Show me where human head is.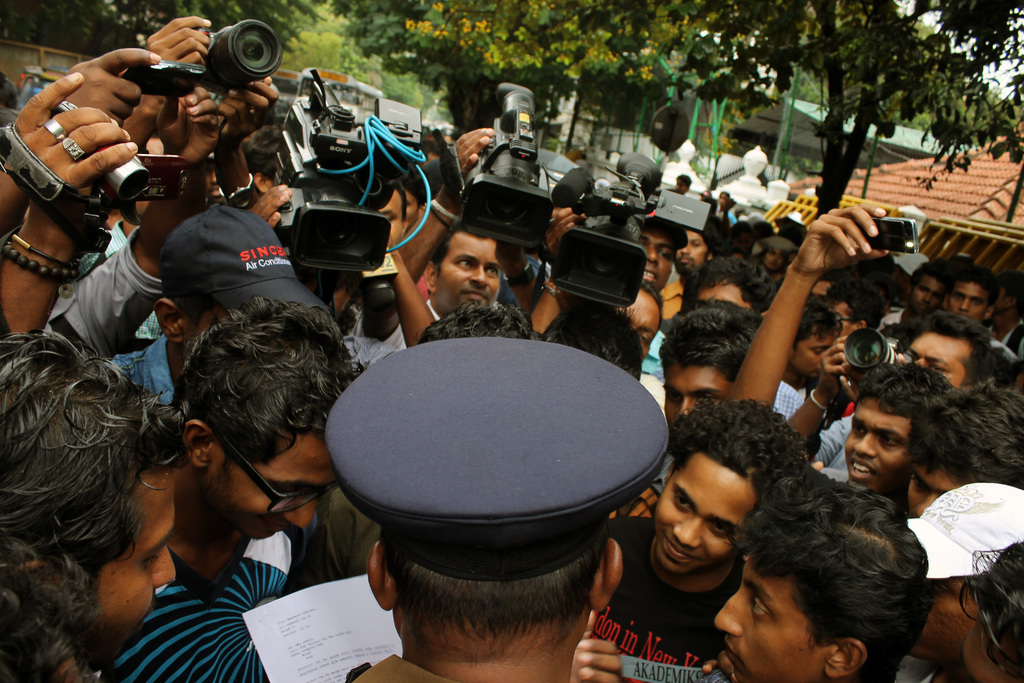
human head is at (673,173,692,195).
